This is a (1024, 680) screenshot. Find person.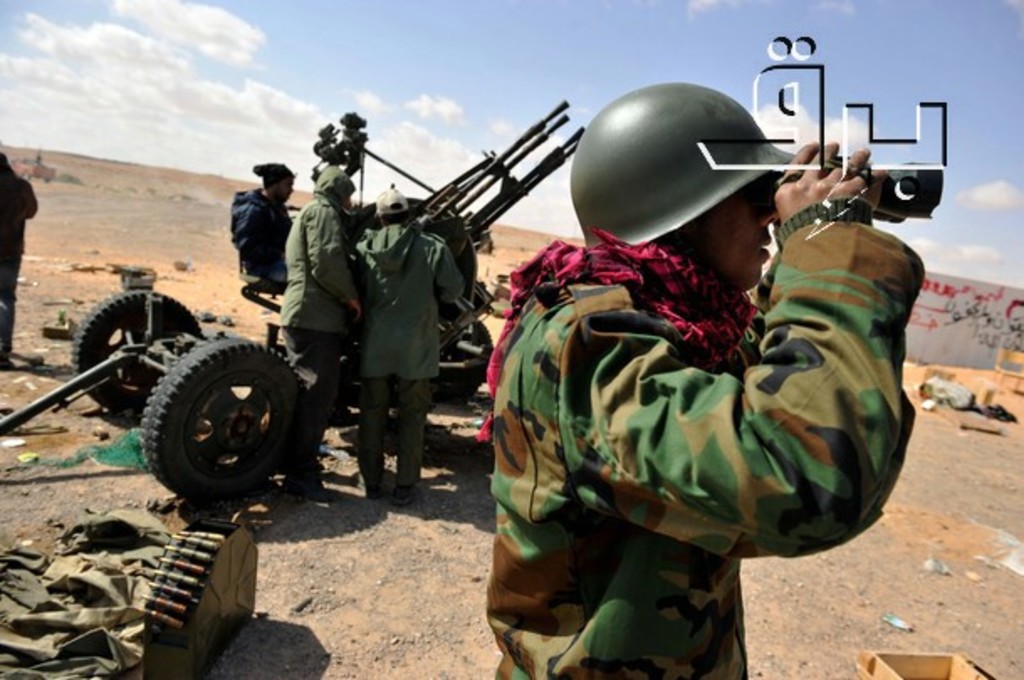
Bounding box: region(0, 144, 42, 374).
